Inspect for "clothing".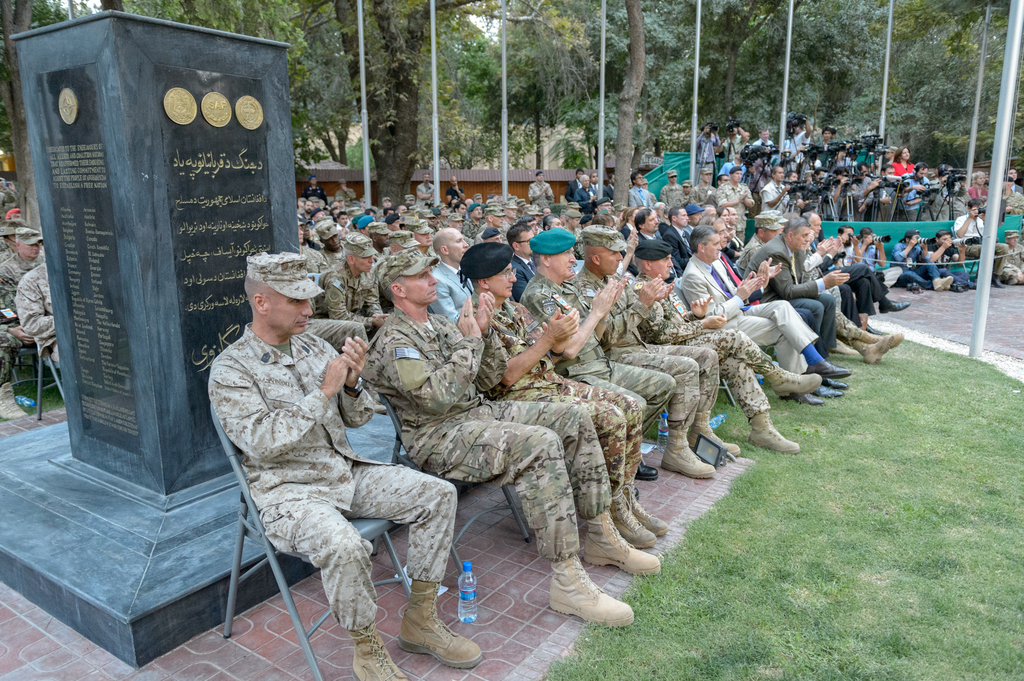
Inspection: l=893, t=250, r=940, b=289.
